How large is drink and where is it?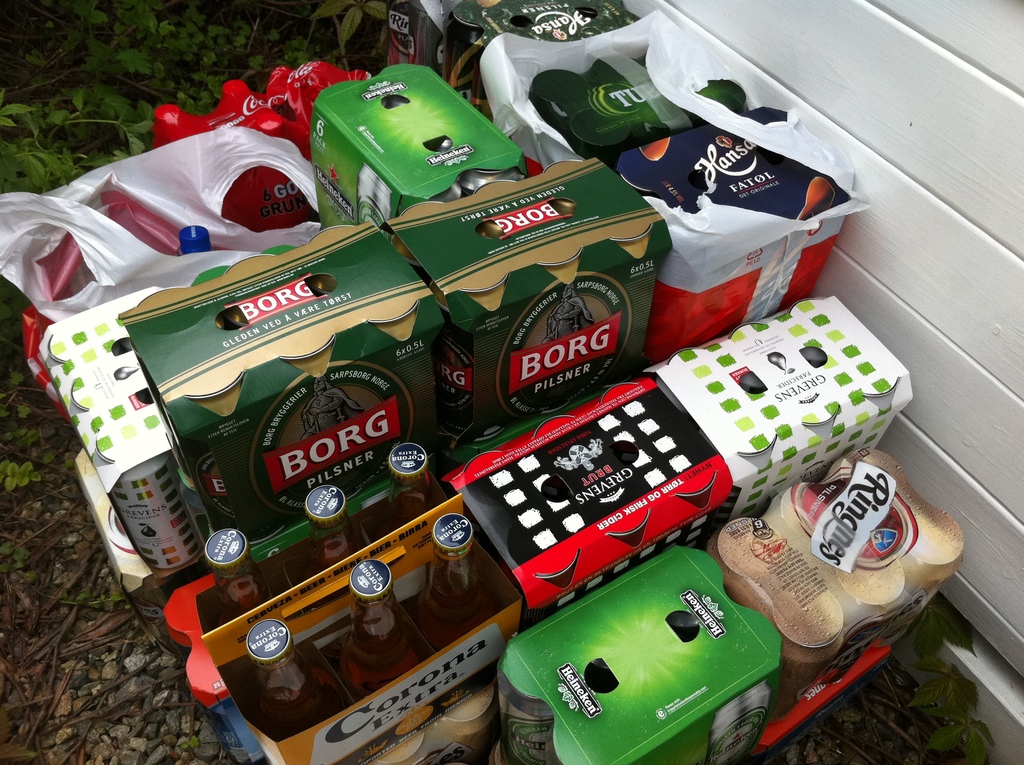
Bounding box: x1=495, y1=666, x2=564, y2=764.
